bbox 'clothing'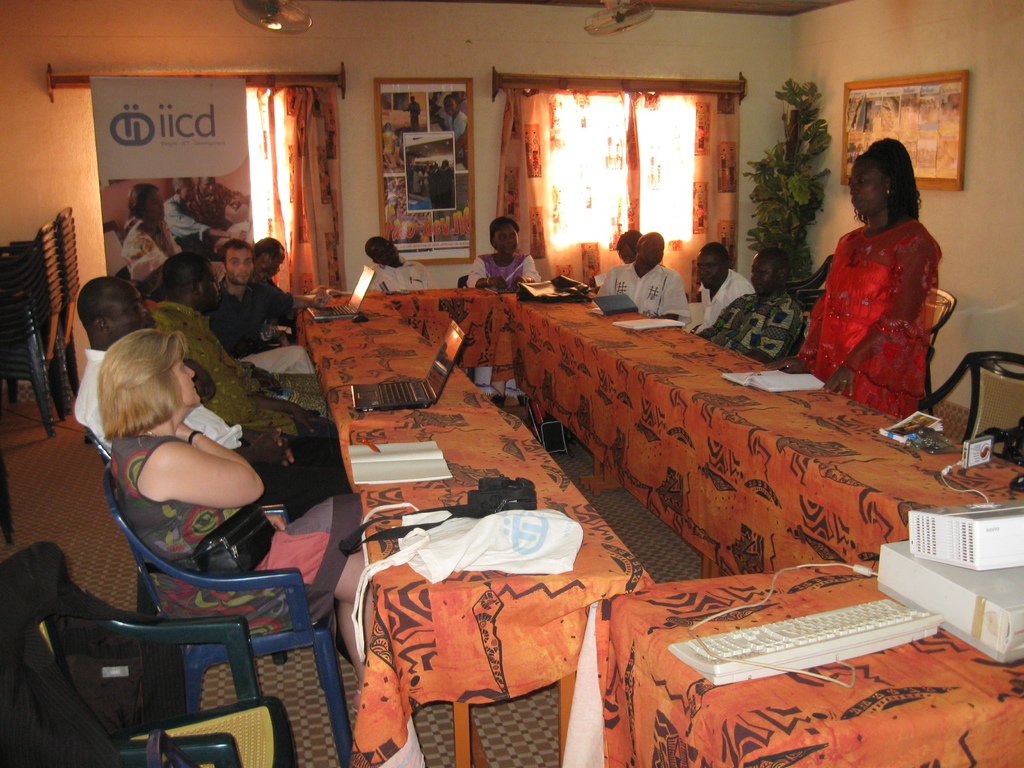
[x1=364, y1=262, x2=440, y2=289]
